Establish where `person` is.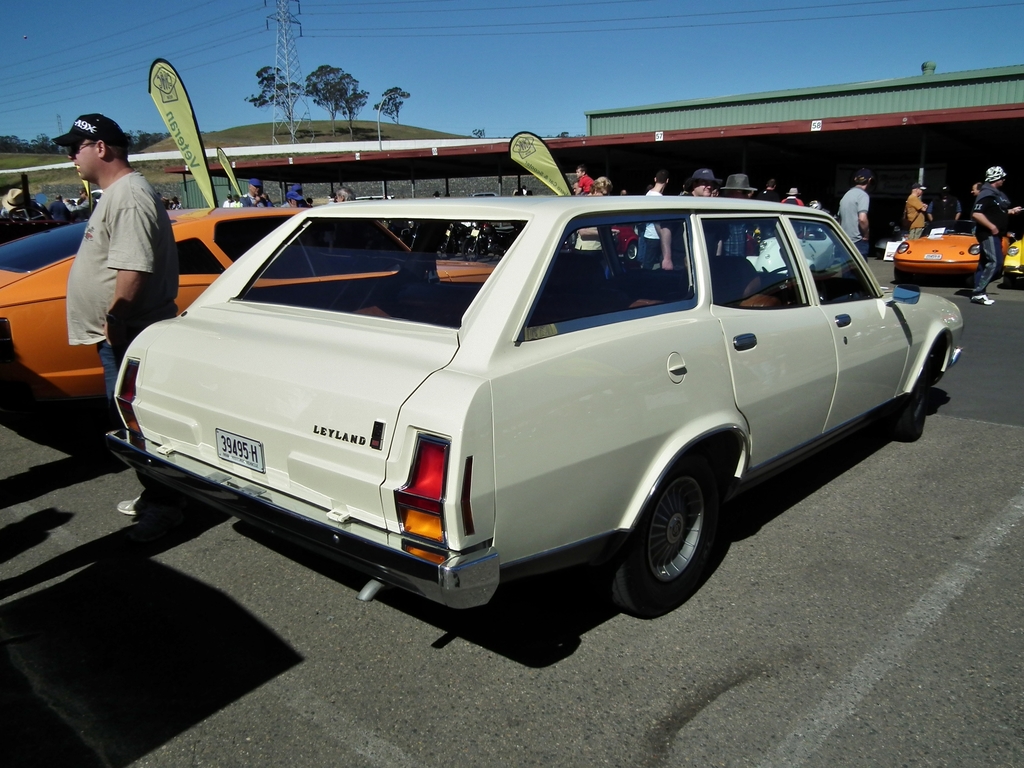
Established at box(593, 176, 609, 189).
